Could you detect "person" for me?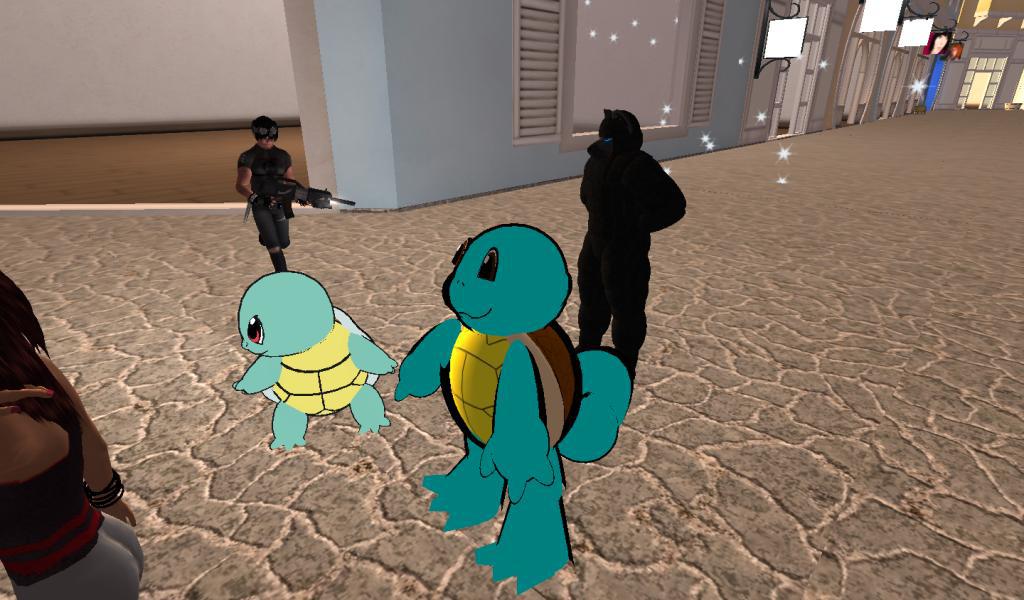
Detection result: bbox(576, 103, 687, 388).
